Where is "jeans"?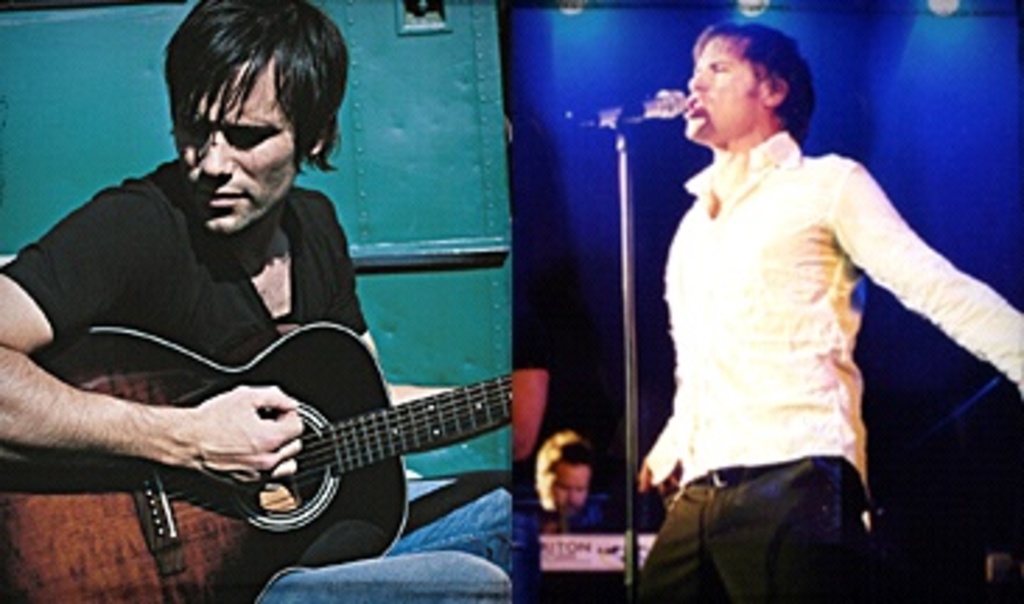
l=255, t=470, r=523, b=601.
